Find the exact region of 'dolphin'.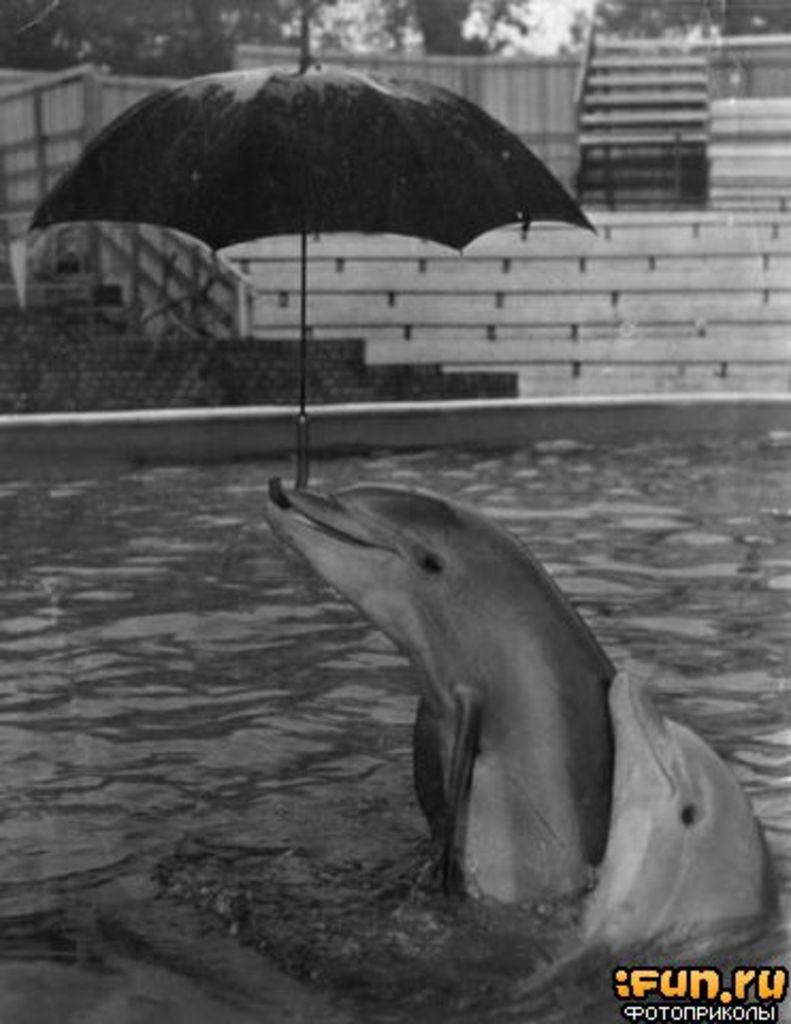
Exact region: {"x1": 258, "y1": 486, "x2": 623, "y2": 919}.
